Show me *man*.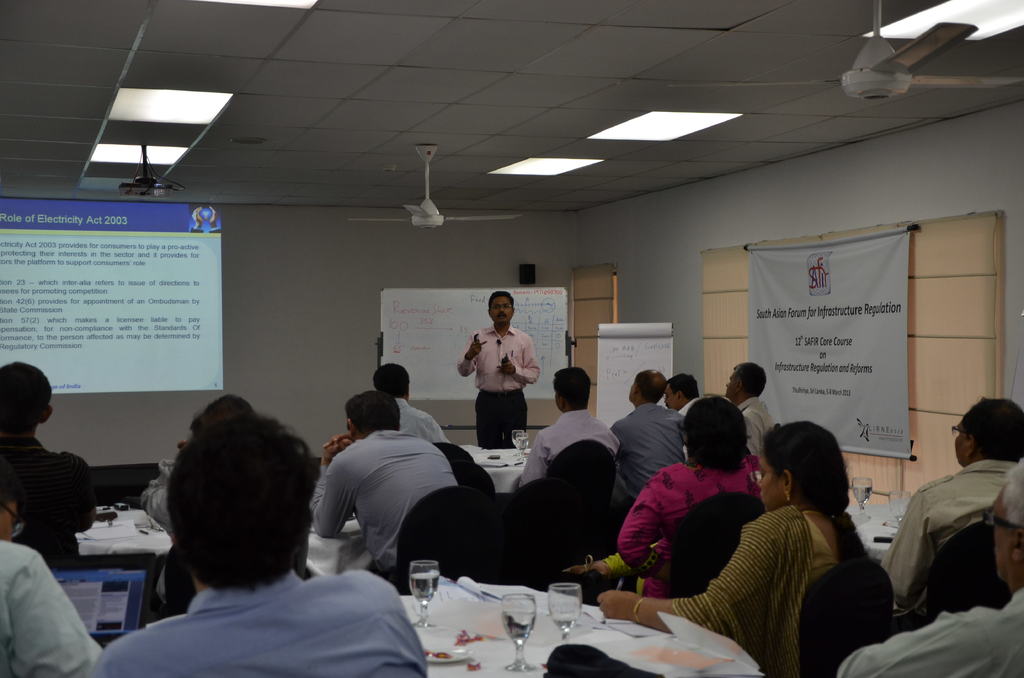
*man* is here: locate(721, 362, 774, 457).
